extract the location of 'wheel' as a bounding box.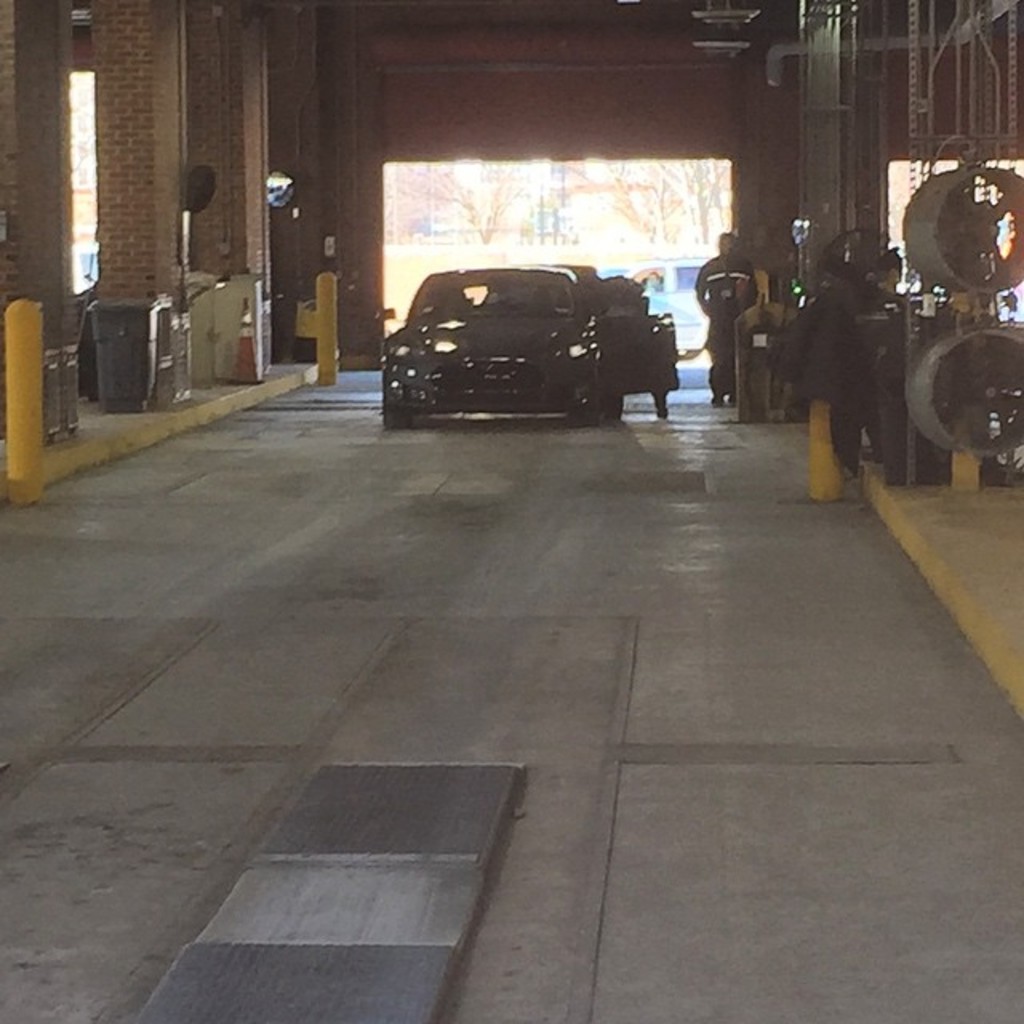
locate(602, 392, 624, 421).
